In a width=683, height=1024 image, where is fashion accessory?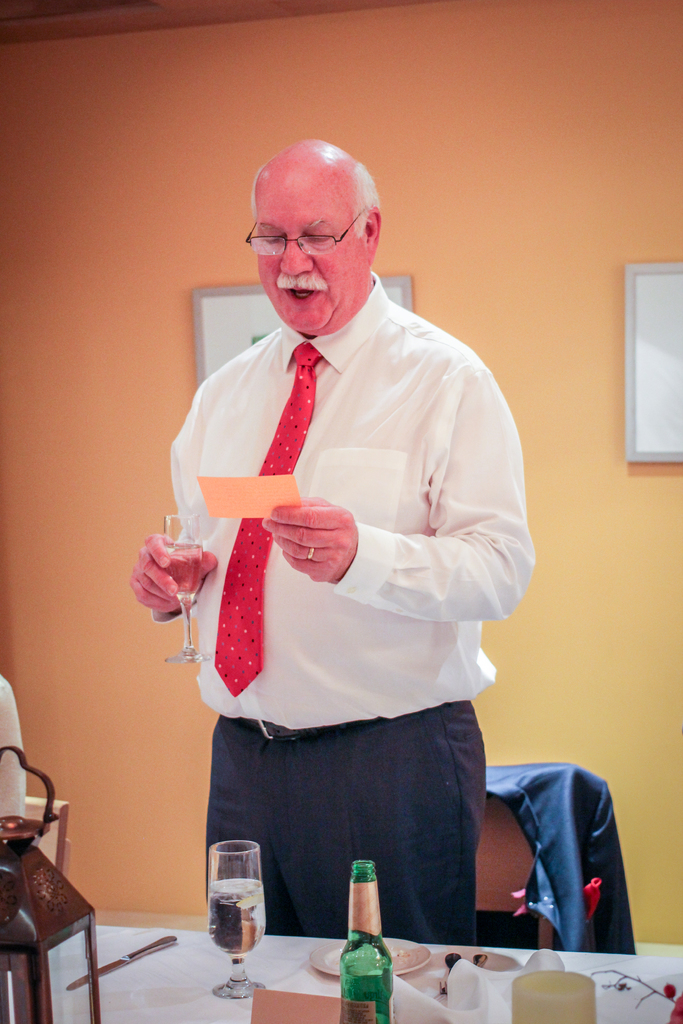
bbox(213, 337, 322, 700).
